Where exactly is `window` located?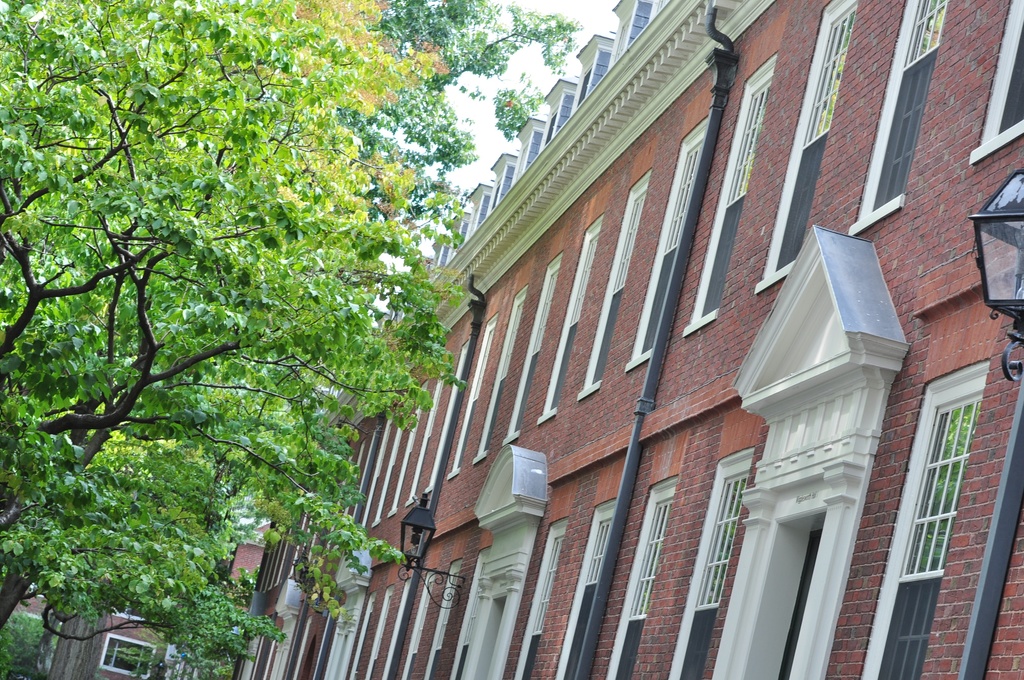
Its bounding box is select_region(572, 172, 652, 397).
